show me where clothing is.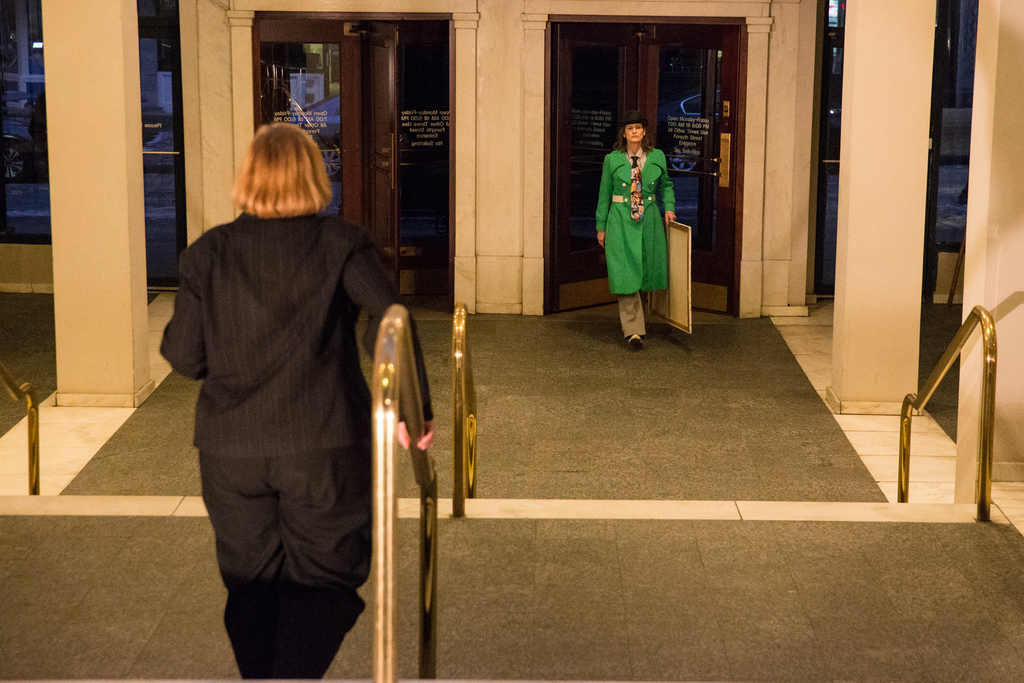
clothing is at crop(157, 111, 397, 670).
